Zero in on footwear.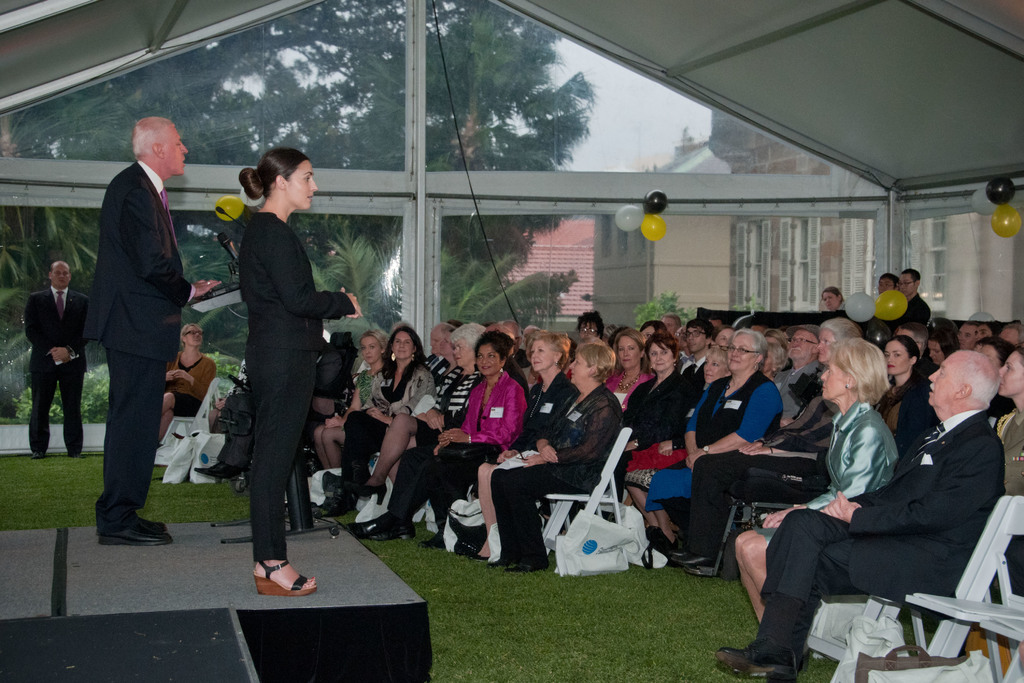
Zeroed in: pyautogui.locateOnScreen(28, 449, 47, 461).
